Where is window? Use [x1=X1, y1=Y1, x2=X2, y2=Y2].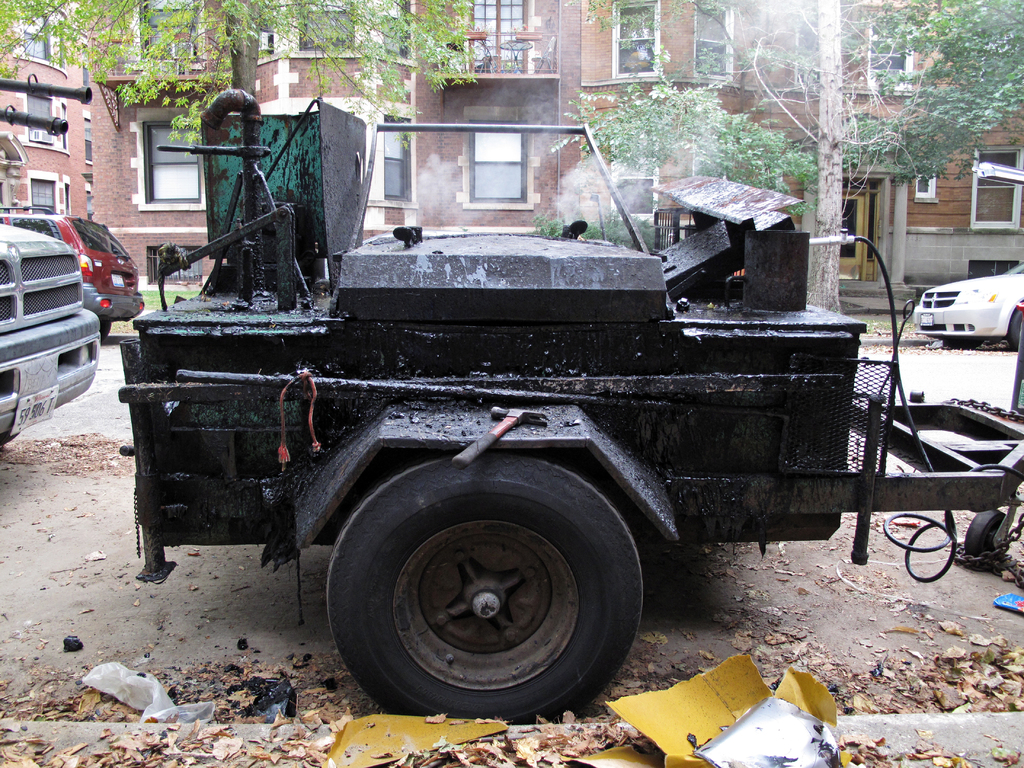
[x1=446, y1=111, x2=544, y2=214].
